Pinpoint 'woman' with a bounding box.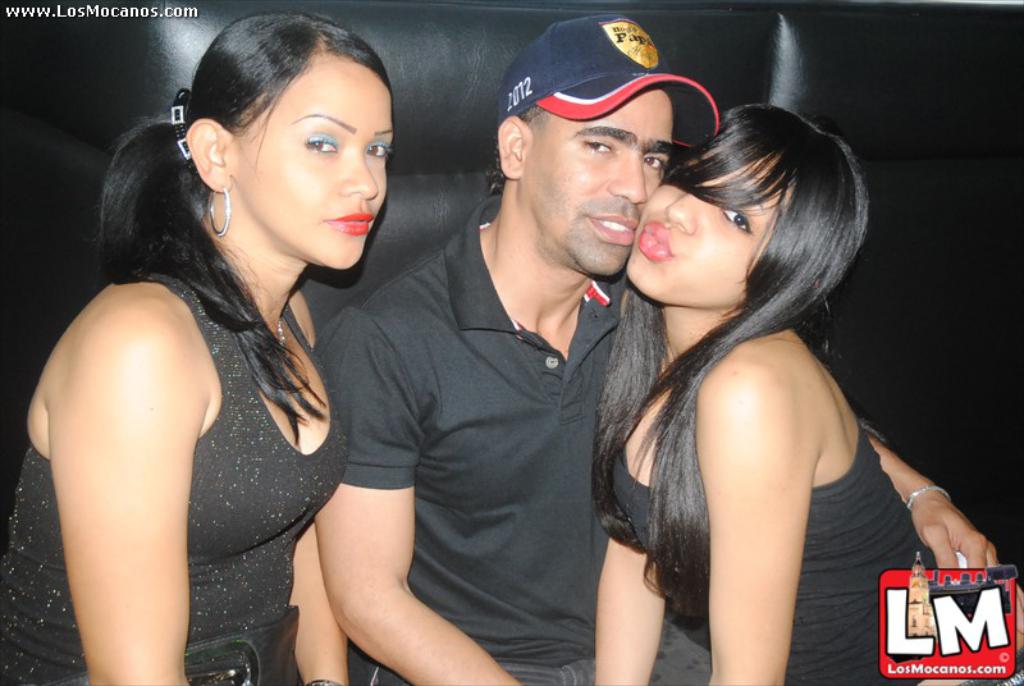
box(26, 12, 429, 681).
